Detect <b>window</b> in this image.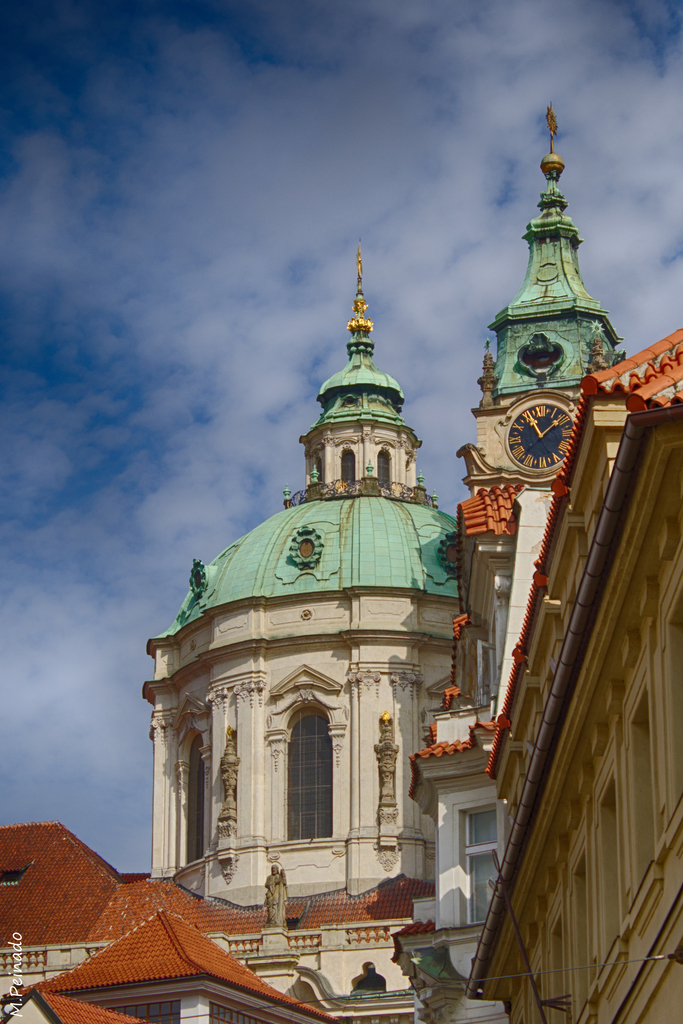
Detection: [526,951,545,1023].
